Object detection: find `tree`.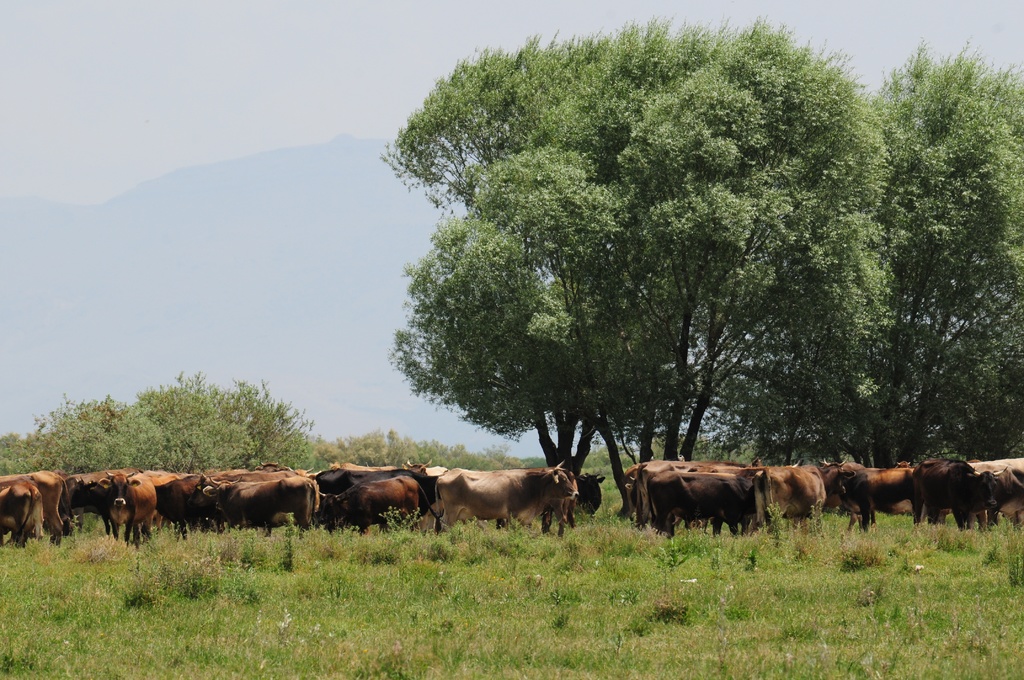
{"x1": 0, "y1": 366, "x2": 348, "y2": 479}.
